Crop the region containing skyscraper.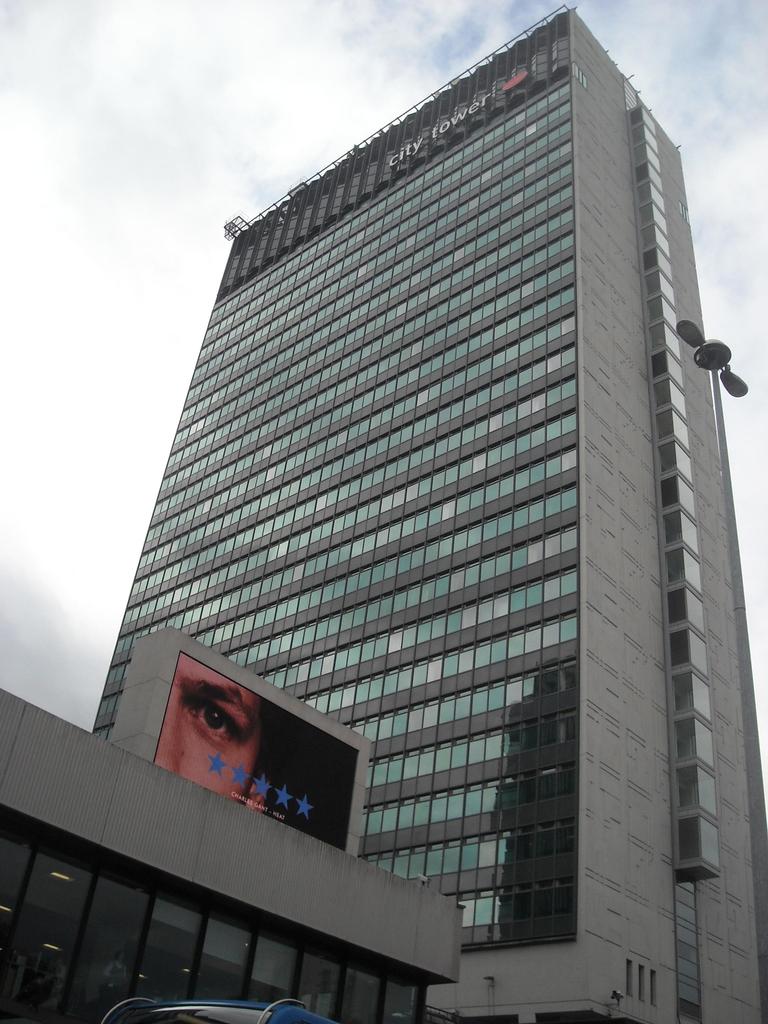
Crop region: bbox=(52, 38, 755, 983).
